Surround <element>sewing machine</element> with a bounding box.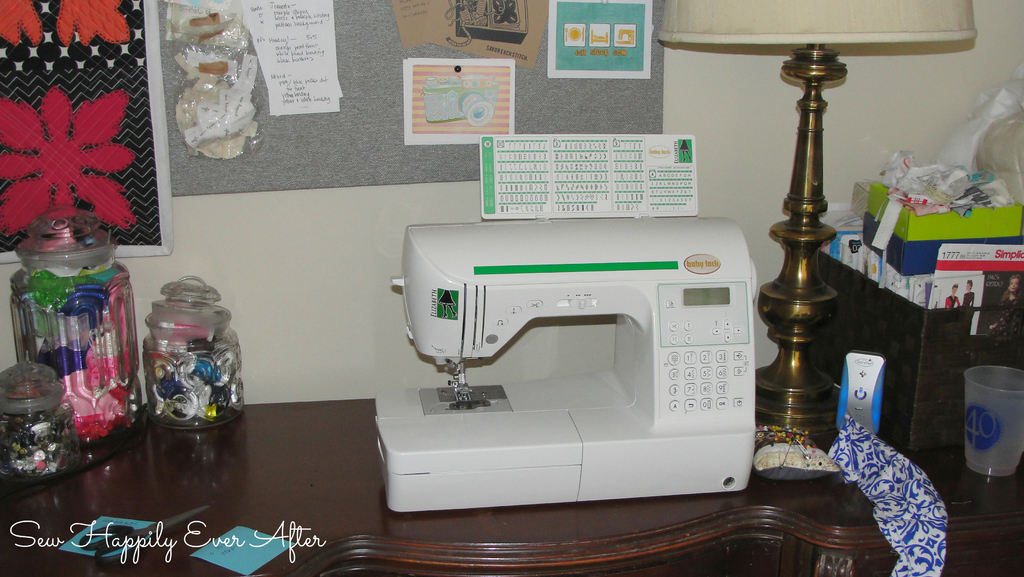
(372,222,762,518).
